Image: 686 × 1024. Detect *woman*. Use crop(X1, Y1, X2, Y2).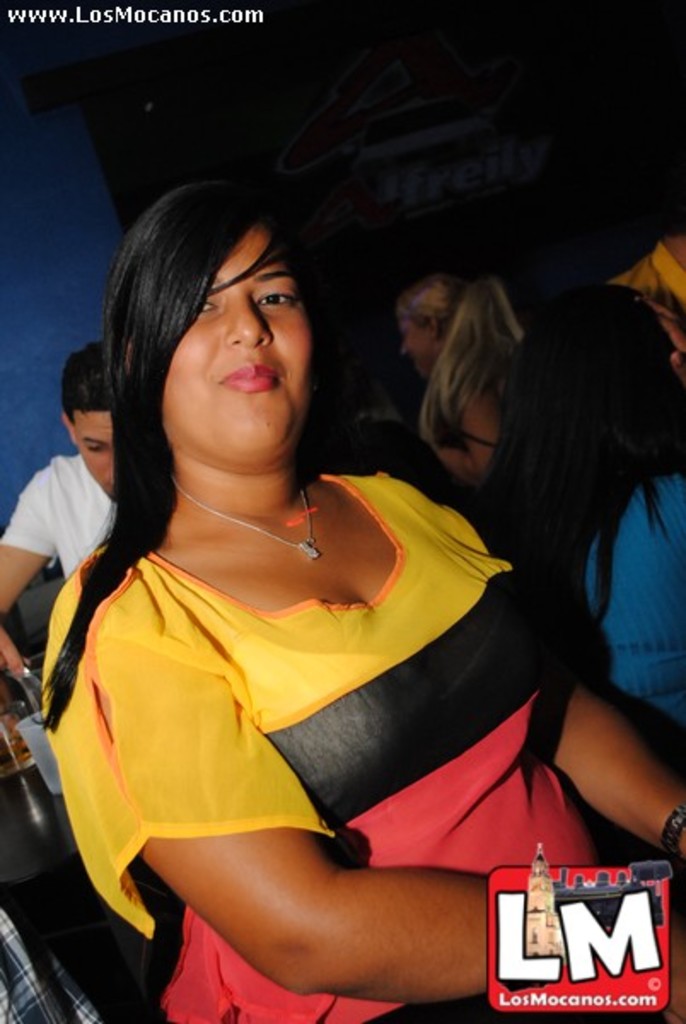
crop(520, 276, 684, 782).
